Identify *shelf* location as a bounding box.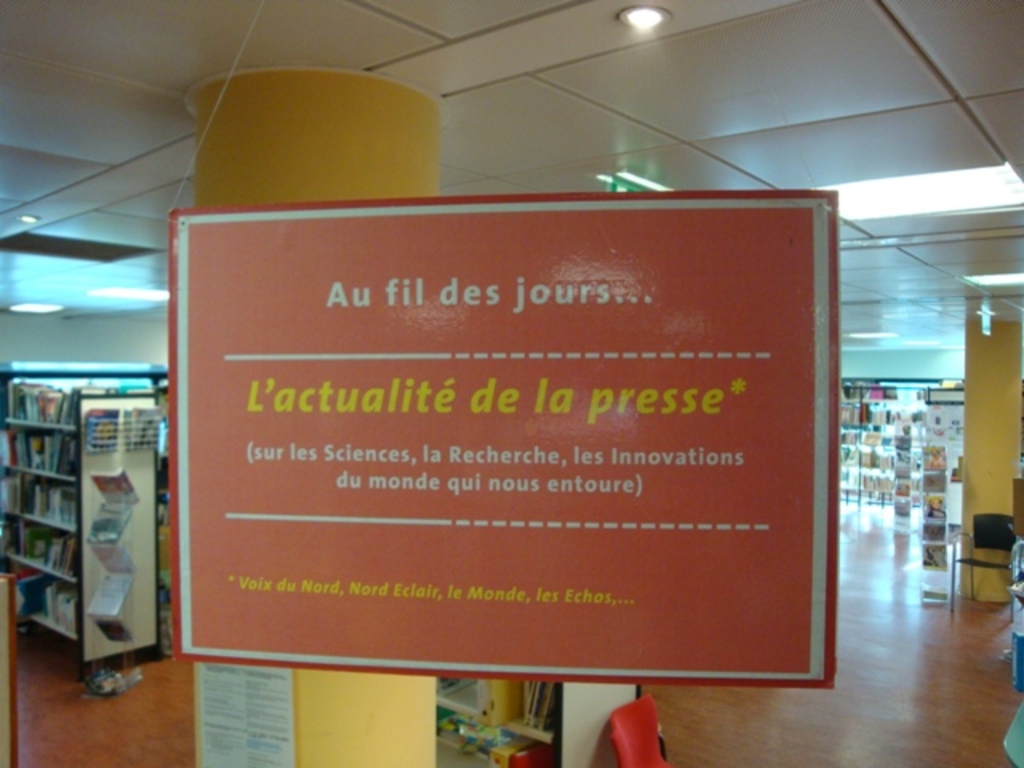
<bbox>507, 674, 557, 744</bbox>.
